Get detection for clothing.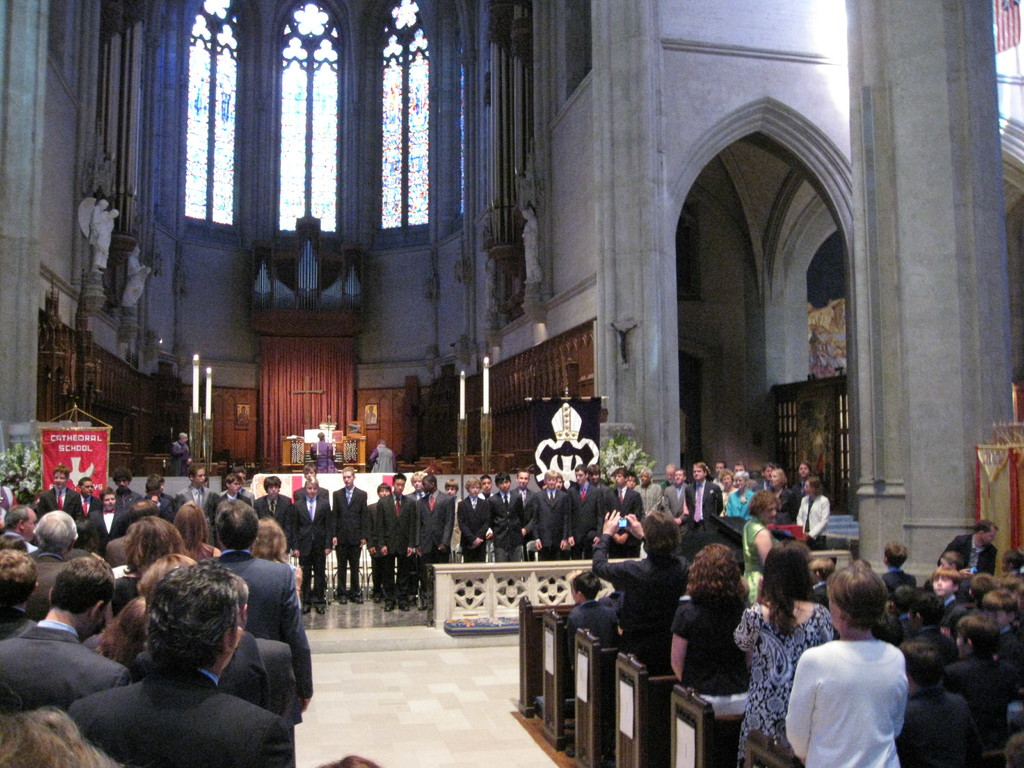
Detection: (725,477,761,529).
